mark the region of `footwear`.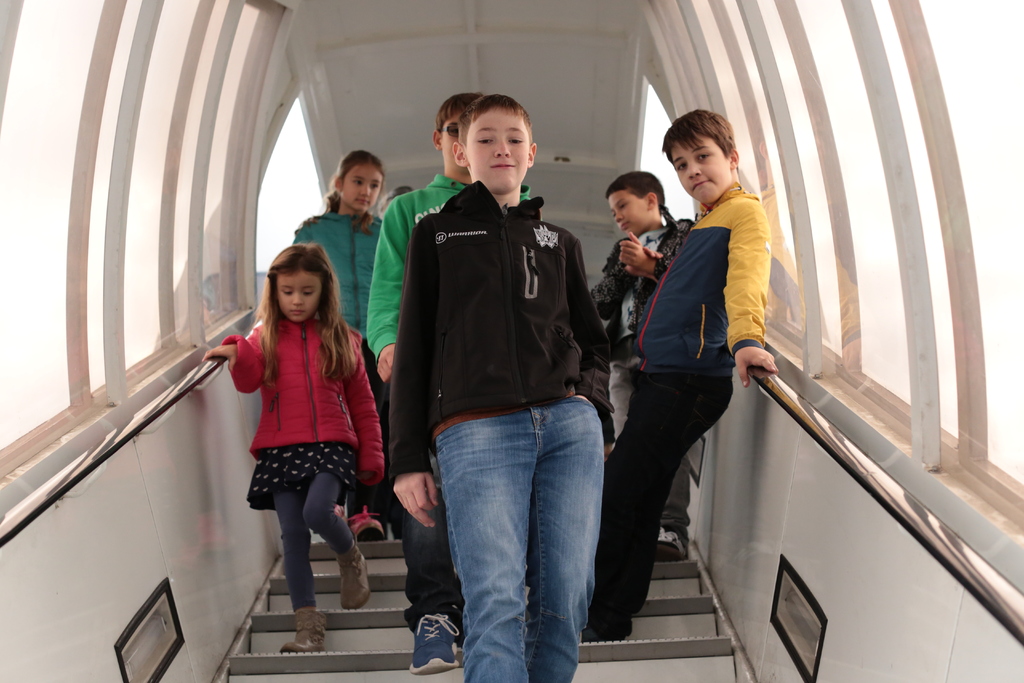
Region: Rect(345, 509, 384, 545).
